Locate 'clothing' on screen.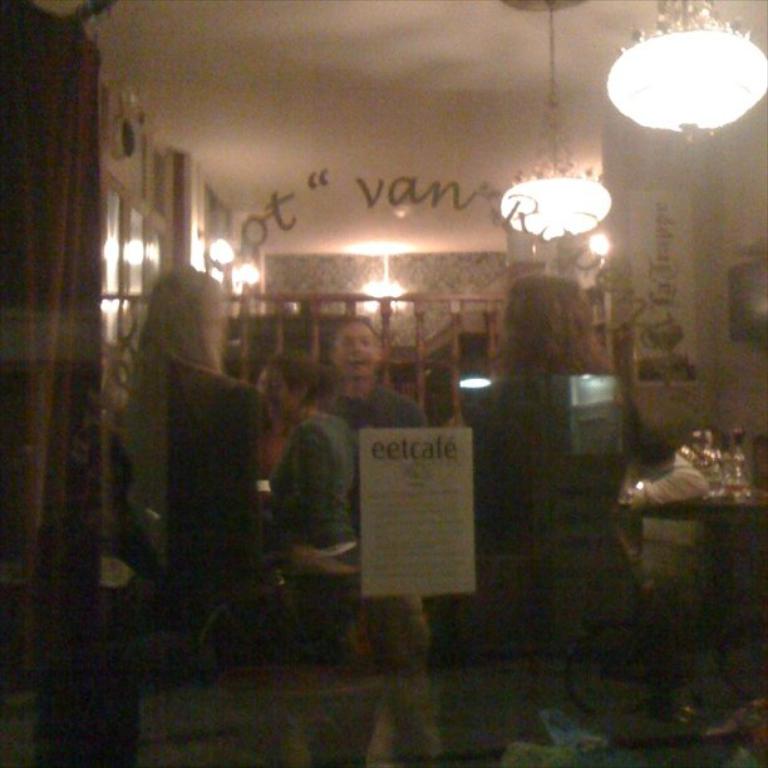
On screen at 265/374/383/621.
